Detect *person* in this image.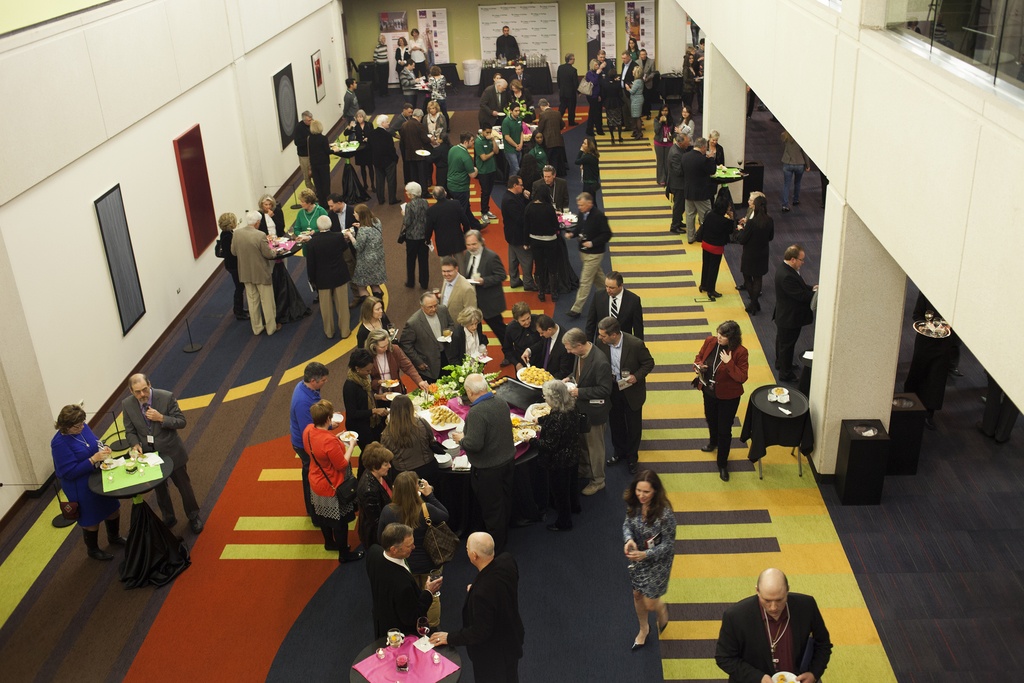
Detection: 508,79,532,124.
